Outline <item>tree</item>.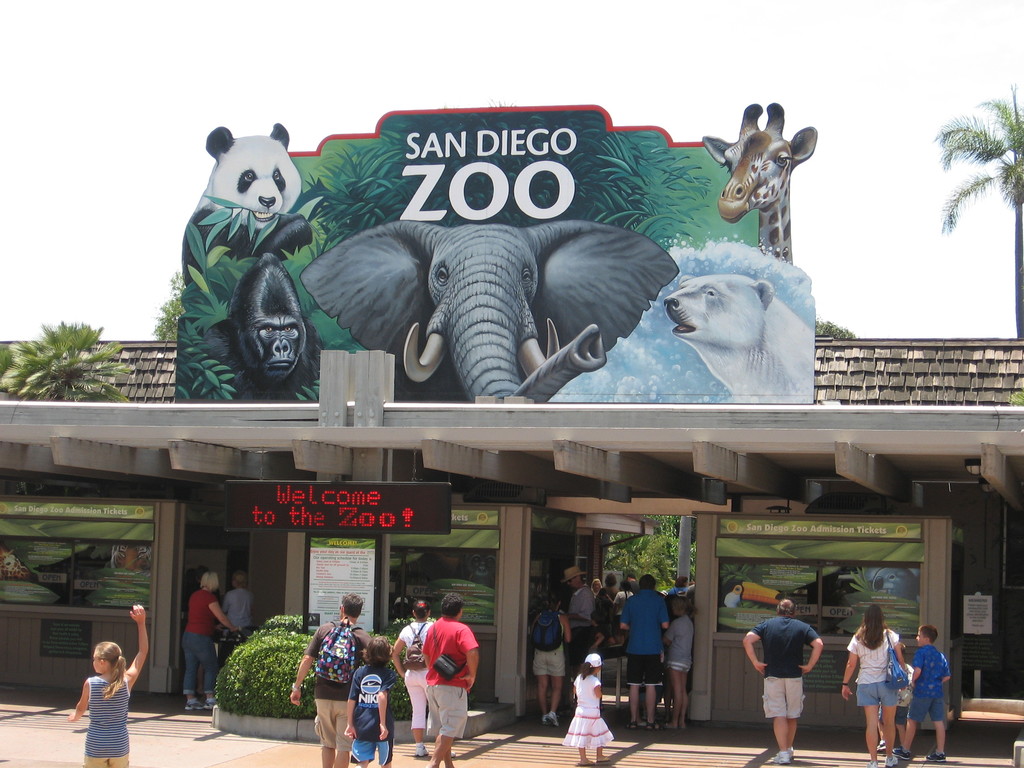
Outline: left=930, top=85, right=1023, bottom=340.
